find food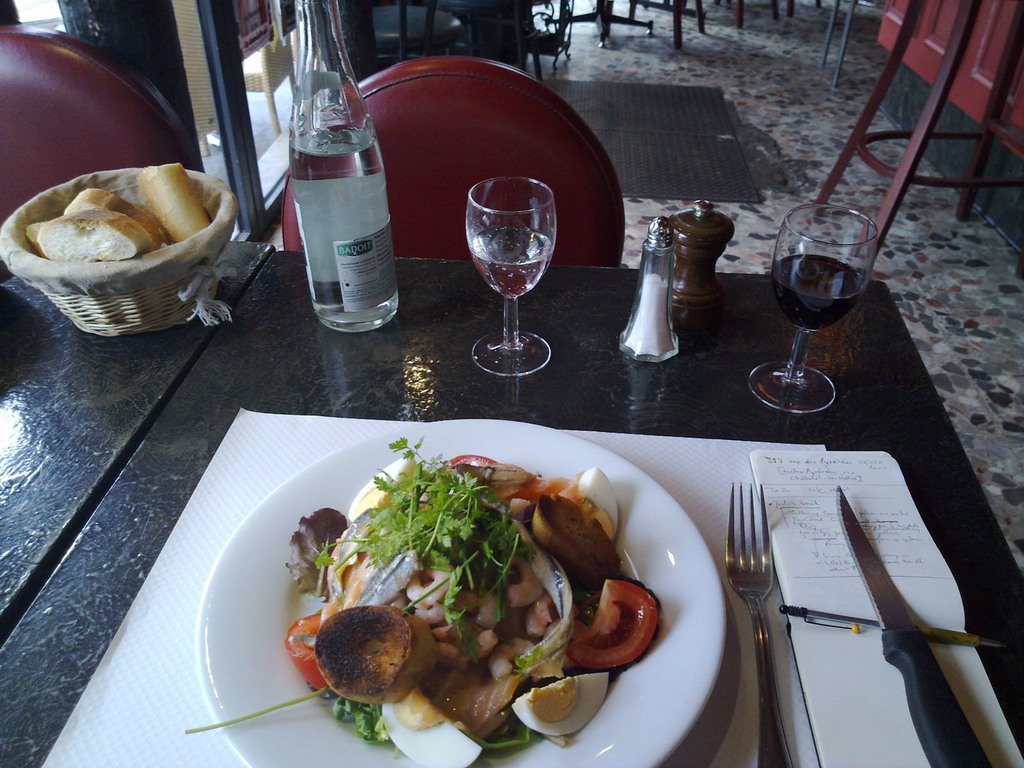
box=[65, 187, 164, 253]
